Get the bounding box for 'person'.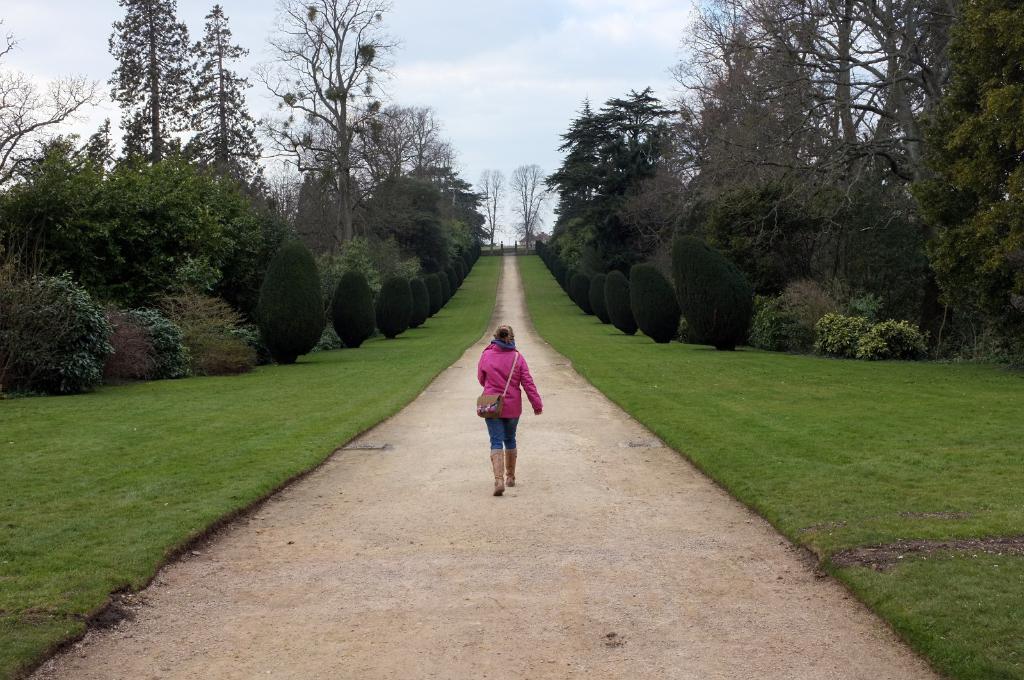
select_region(478, 325, 541, 496).
